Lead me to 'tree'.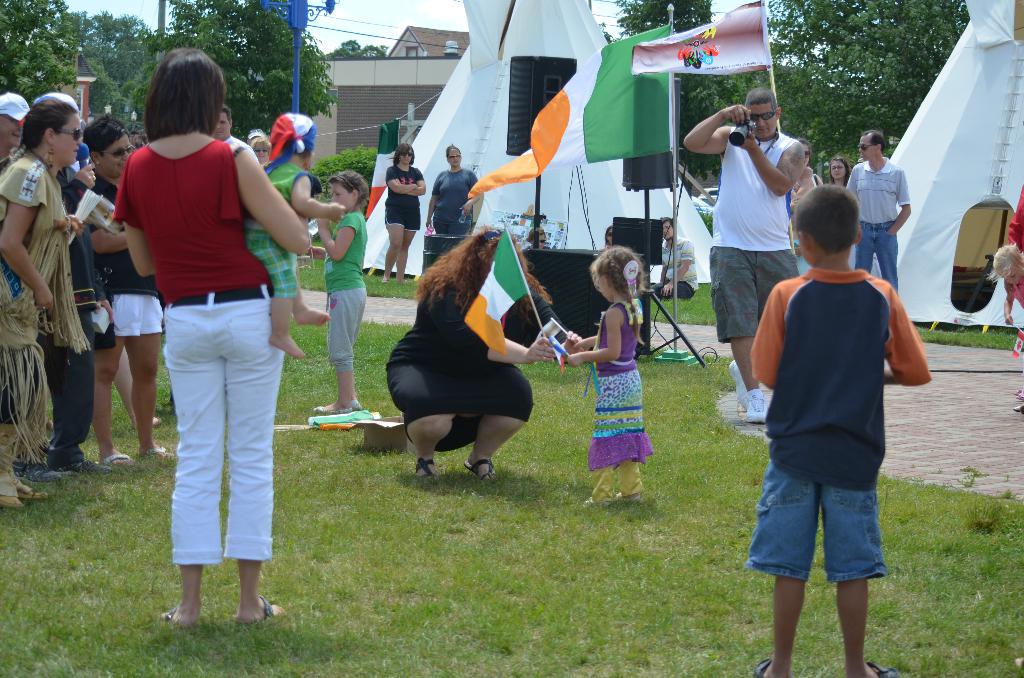
Lead to {"x1": 683, "y1": 0, "x2": 973, "y2": 182}.
